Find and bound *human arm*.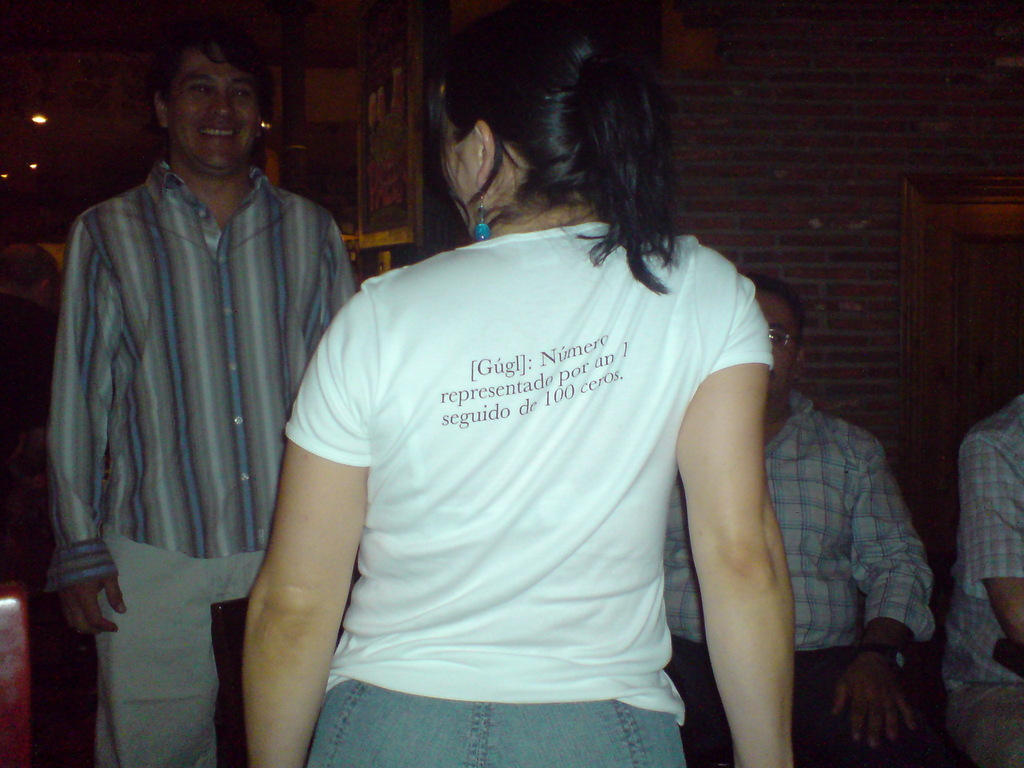
Bound: region(975, 424, 1023, 675).
